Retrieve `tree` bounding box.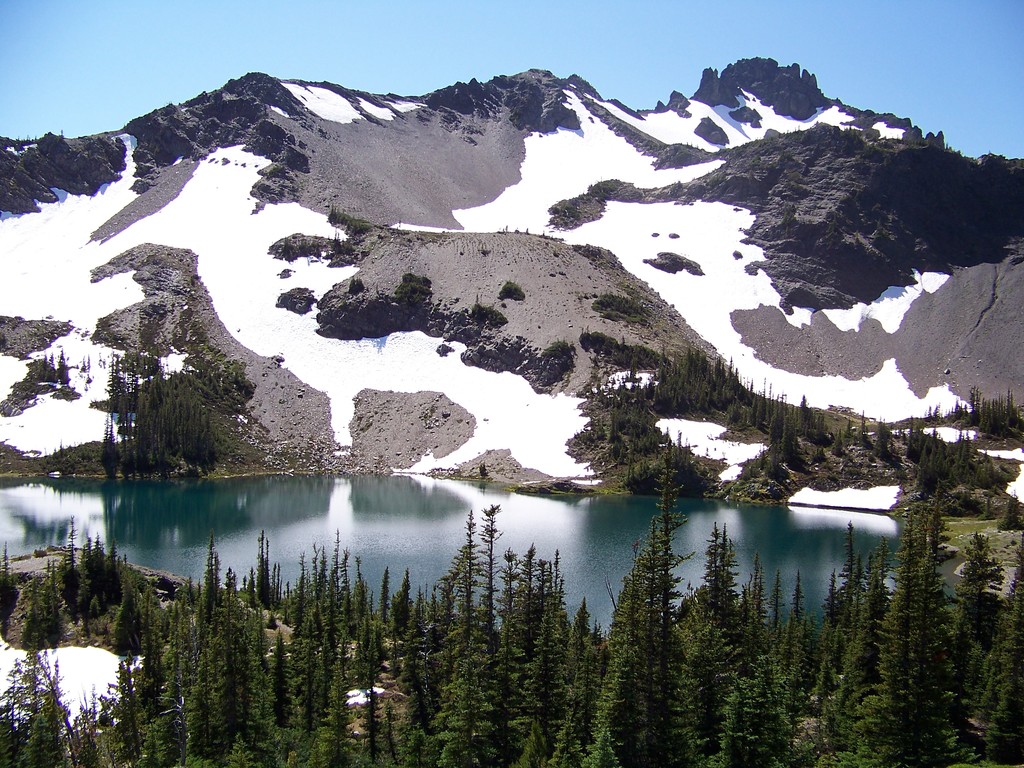
Bounding box: 329 200 353 222.
